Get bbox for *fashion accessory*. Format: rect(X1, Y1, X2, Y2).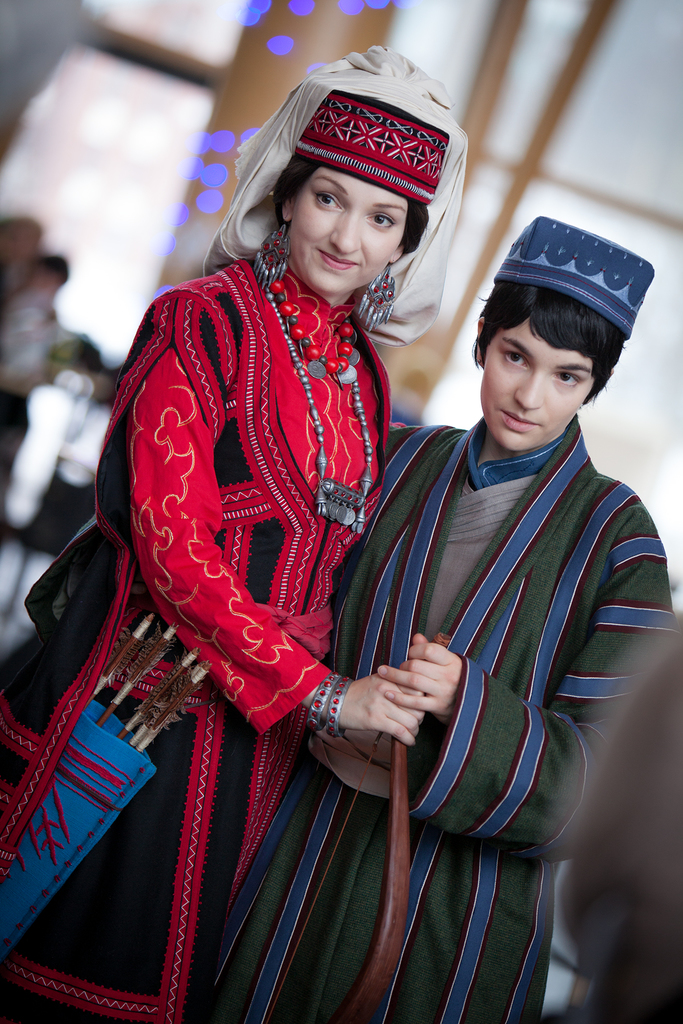
rect(249, 210, 294, 296).
